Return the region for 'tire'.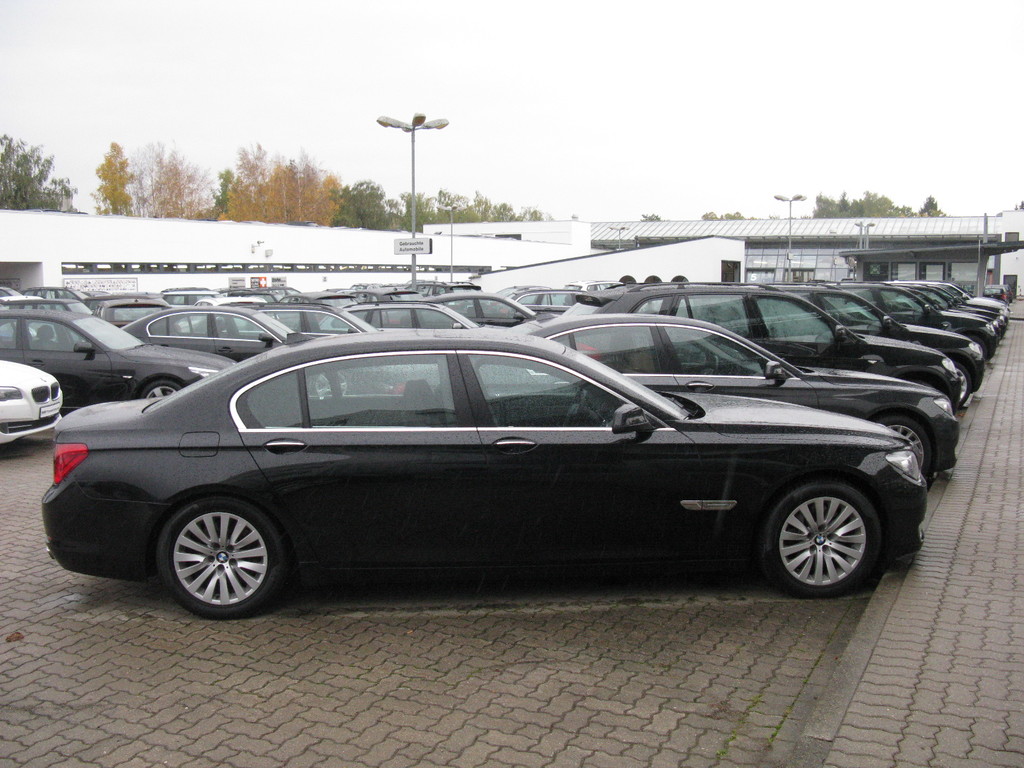
751, 476, 885, 597.
